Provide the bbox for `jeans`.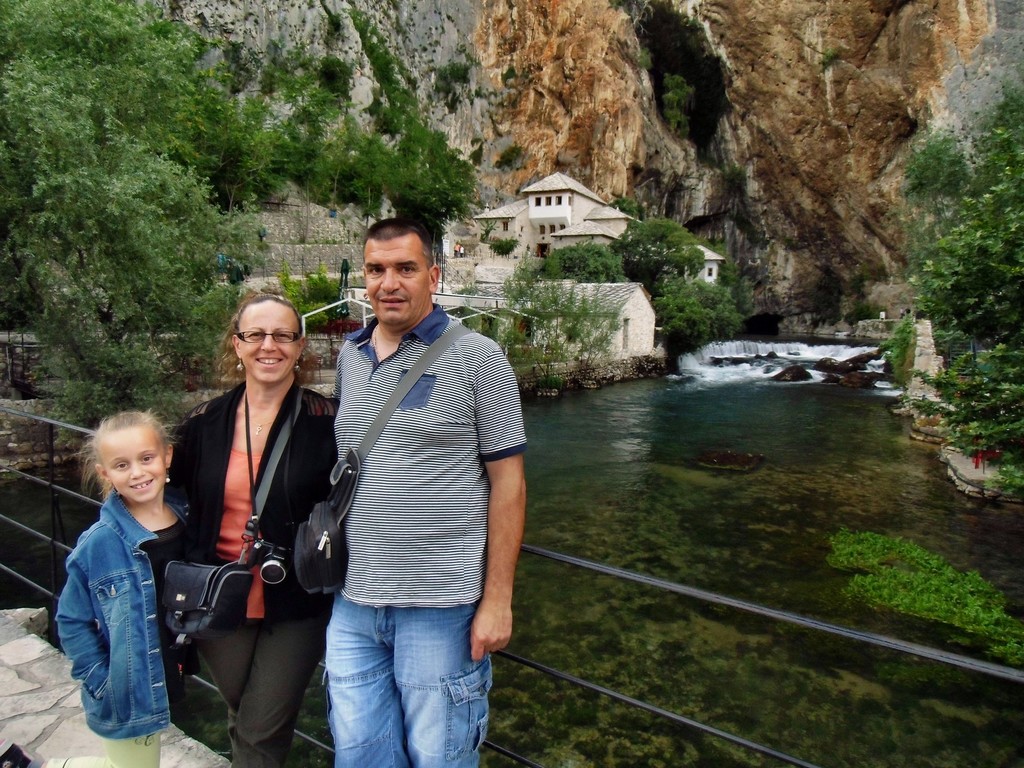
<box>302,589,487,765</box>.
